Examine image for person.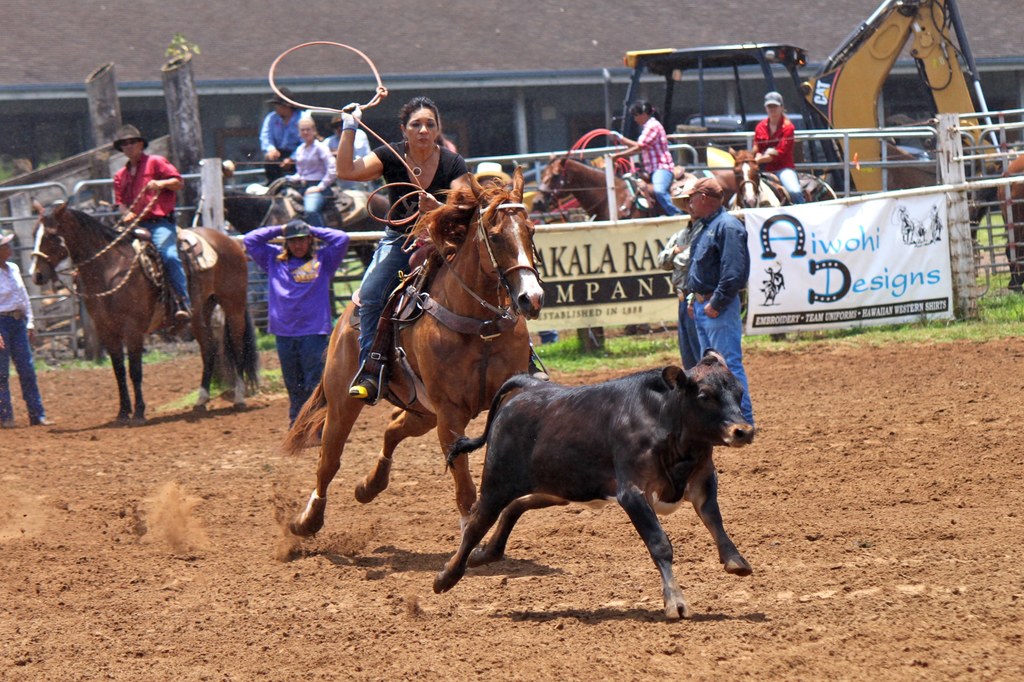
Examination result: 605:98:683:214.
